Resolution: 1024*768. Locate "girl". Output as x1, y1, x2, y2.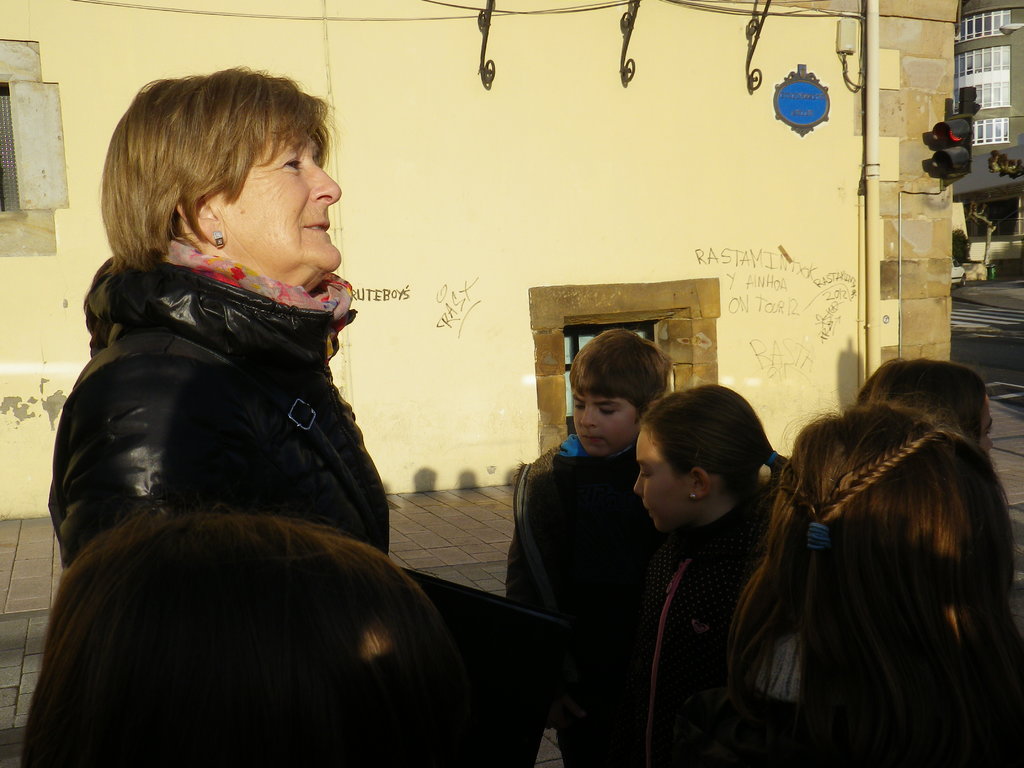
629, 383, 793, 767.
